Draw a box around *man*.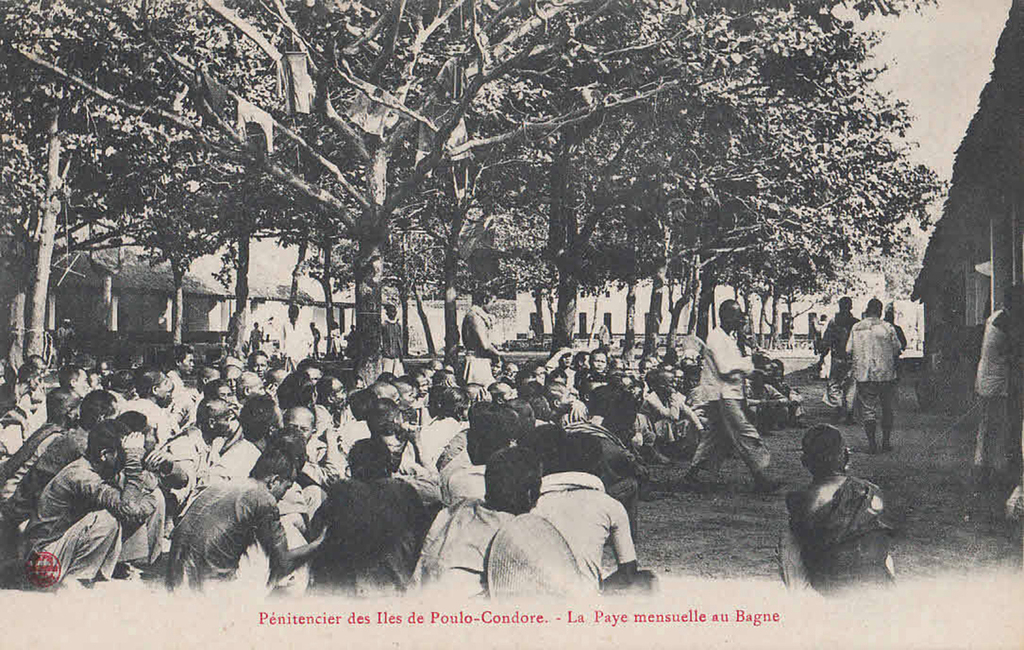
(308, 319, 322, 361).
